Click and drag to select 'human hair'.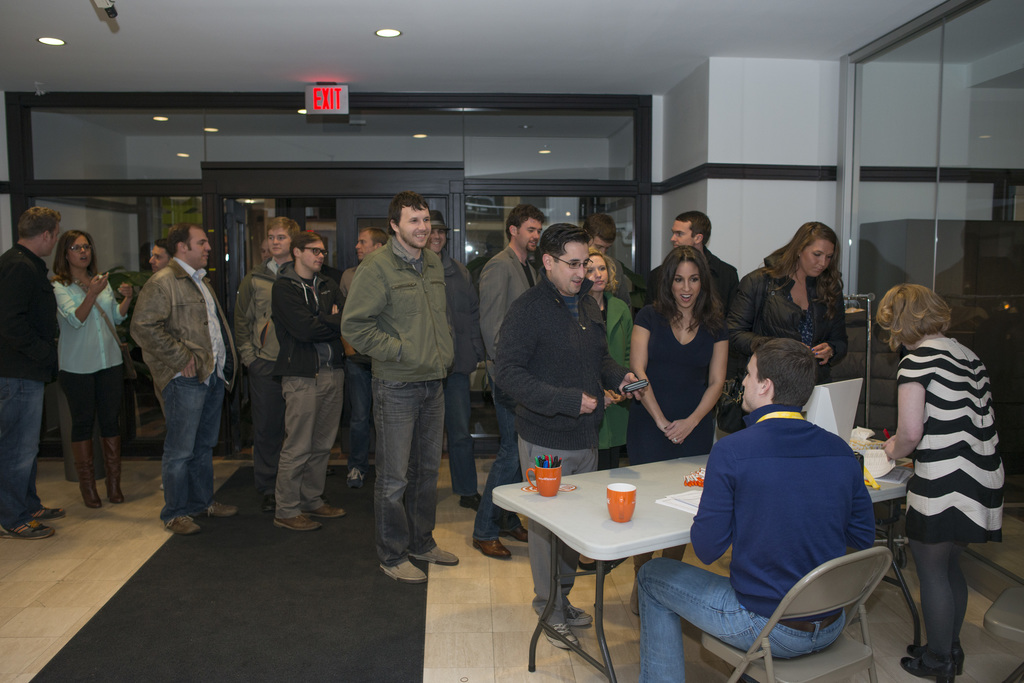
Selection: 874 282 952 353.
